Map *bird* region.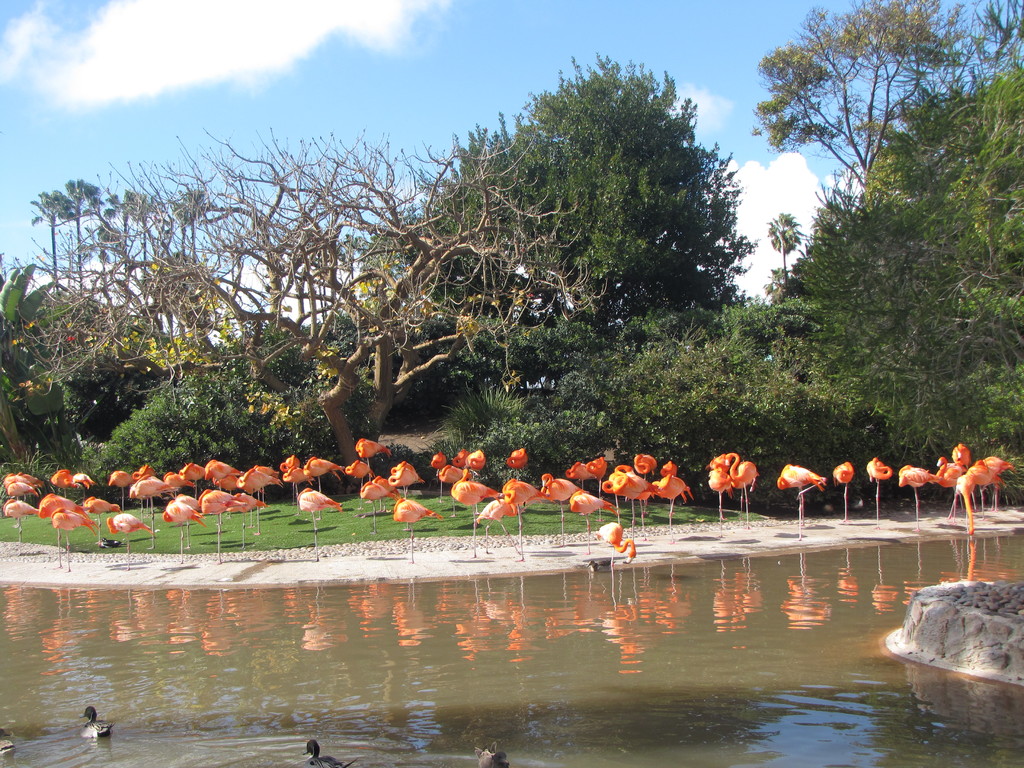
Mapped to <box>0,724,15,755</box>.
